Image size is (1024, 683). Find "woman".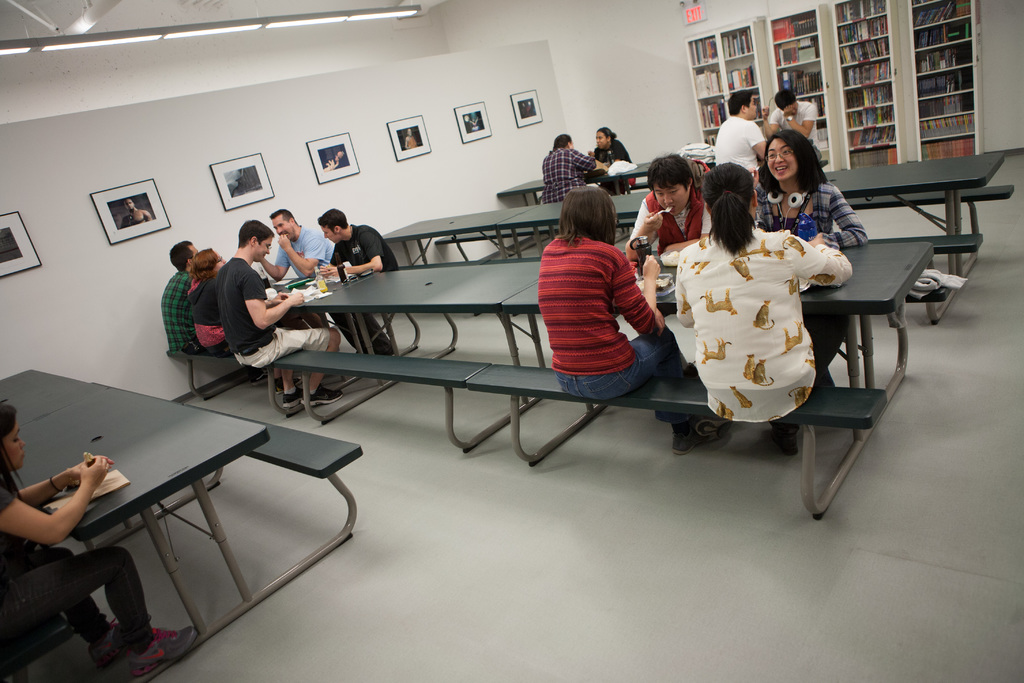
[x1=754, y1=126, x2=864, y2=389].
